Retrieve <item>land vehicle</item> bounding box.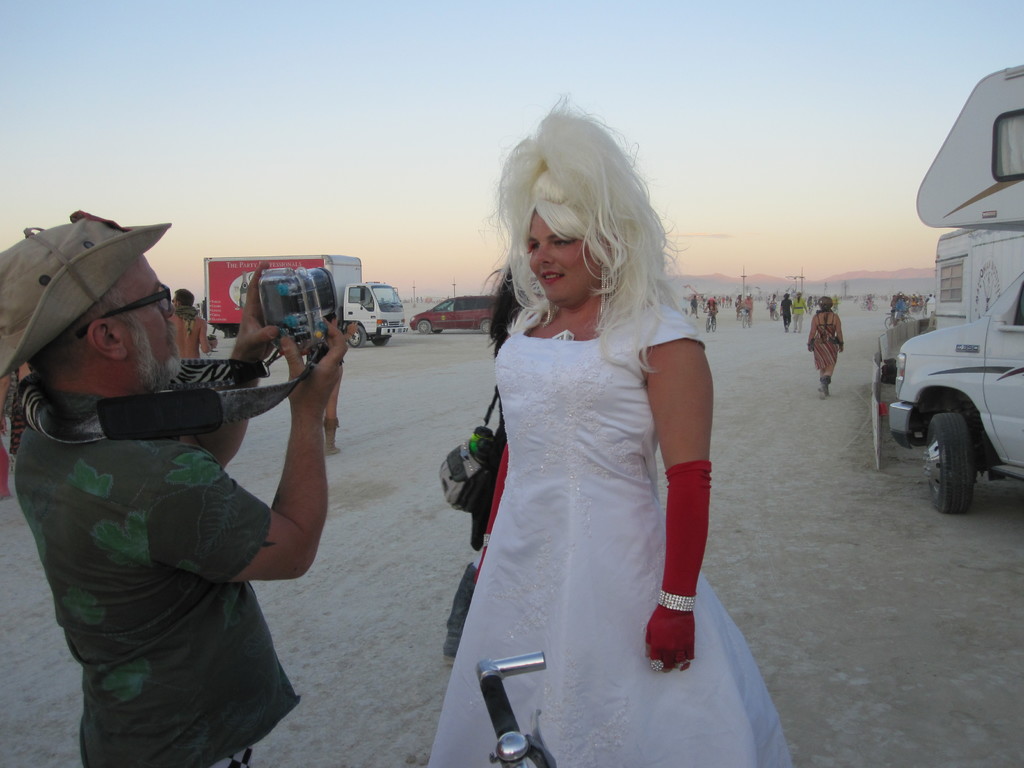
Bounding box: 412,296,500,339.
